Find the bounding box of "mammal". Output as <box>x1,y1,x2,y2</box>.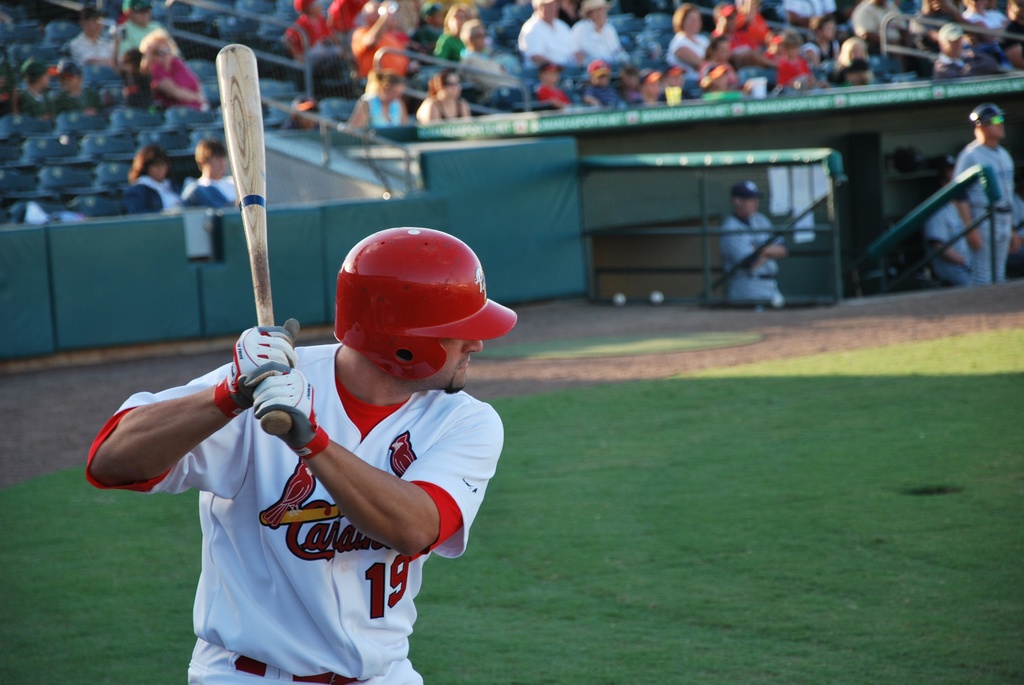
<box>919,163,977,284</box>.
